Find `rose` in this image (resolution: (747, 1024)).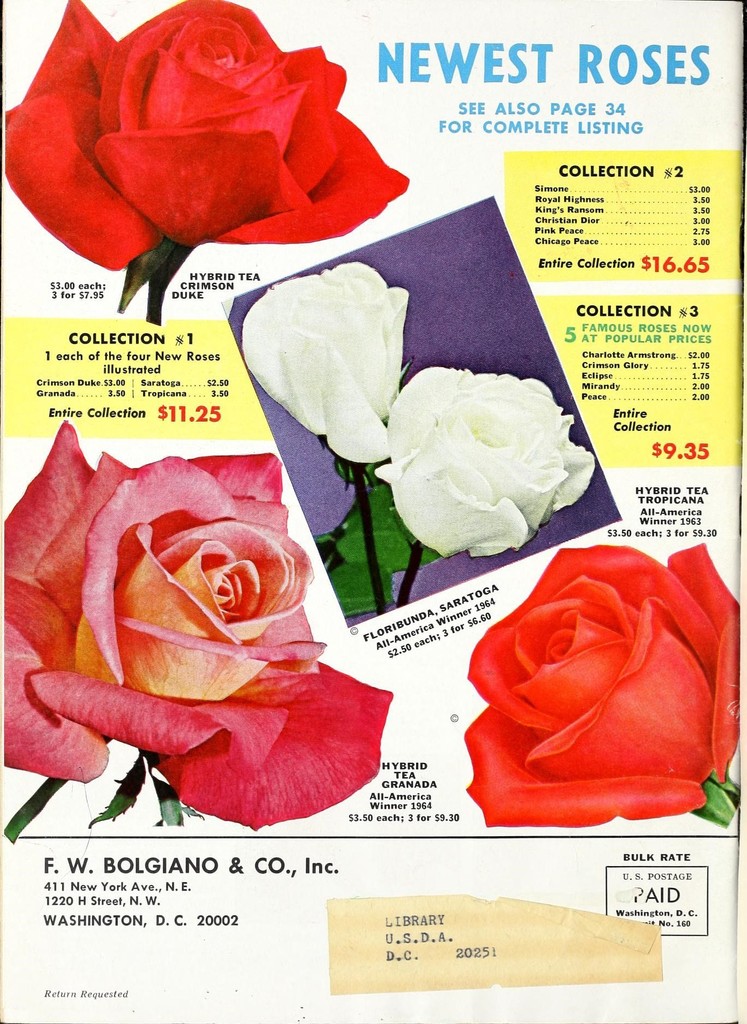
bbox(370, 365, 594, 561).
